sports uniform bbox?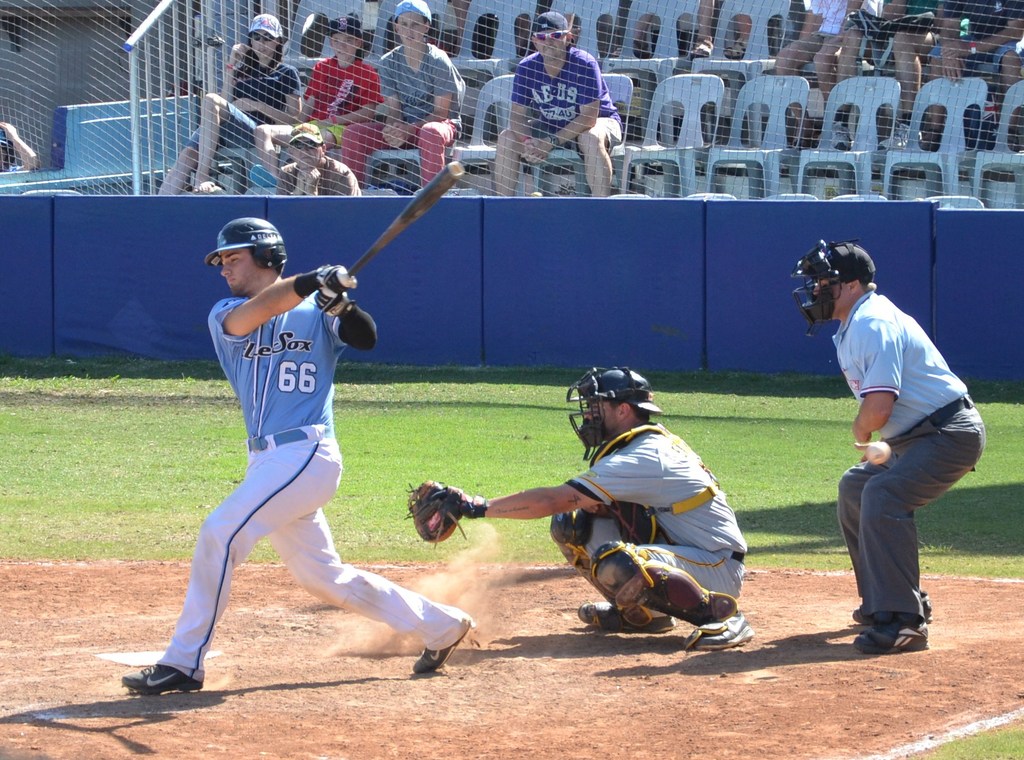
left=509, top=38, right=650, bottom=155
